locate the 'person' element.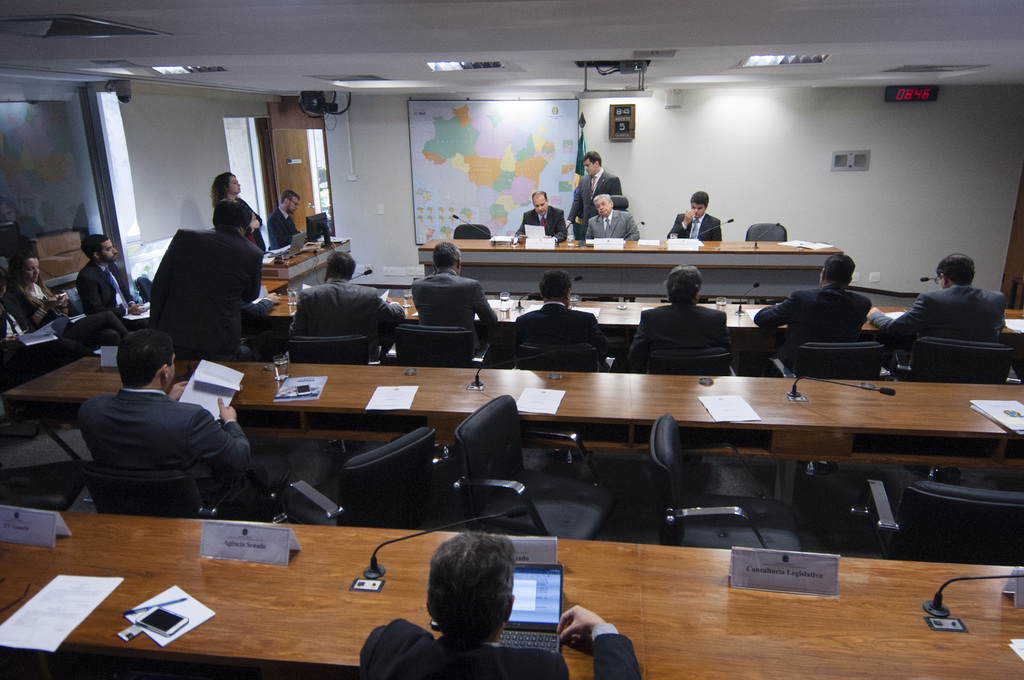
Element bbox: {"x1": 83, "y1": 327, "x2": 255, "y2": 511}.
